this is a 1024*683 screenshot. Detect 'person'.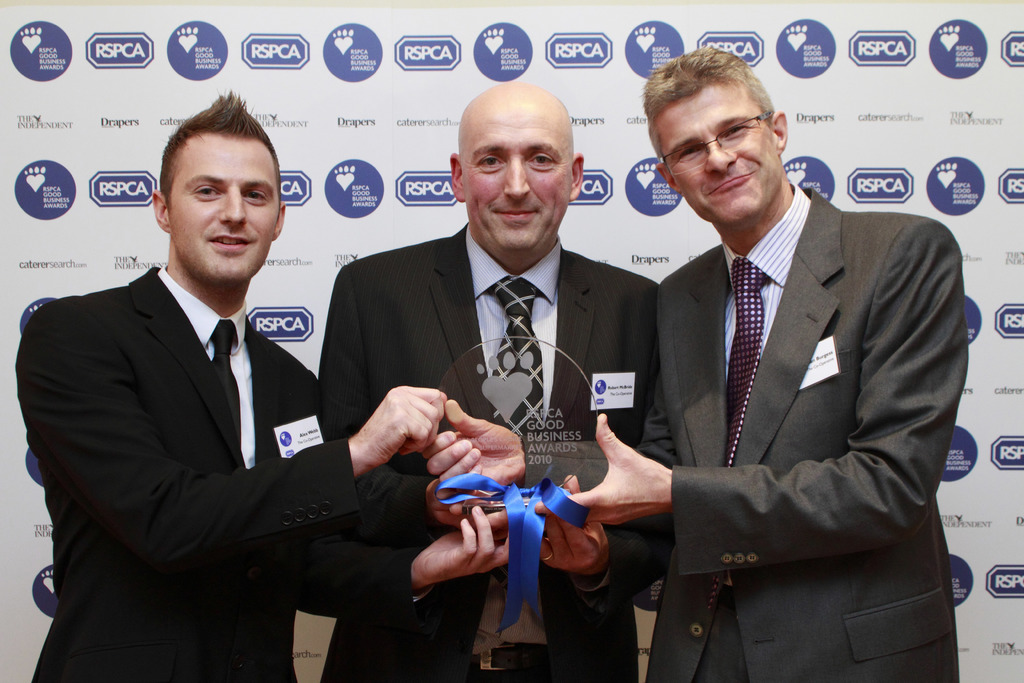
Rect(324, 83, 635, 611).
